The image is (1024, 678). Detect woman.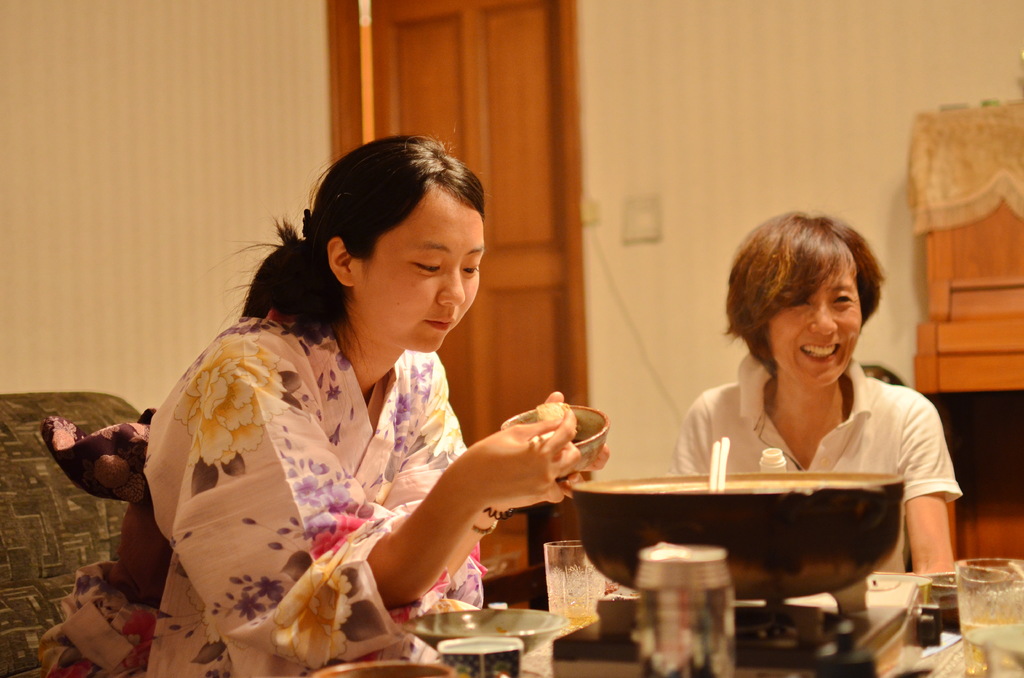
Detection: <box>76,153,614,677</box>.
